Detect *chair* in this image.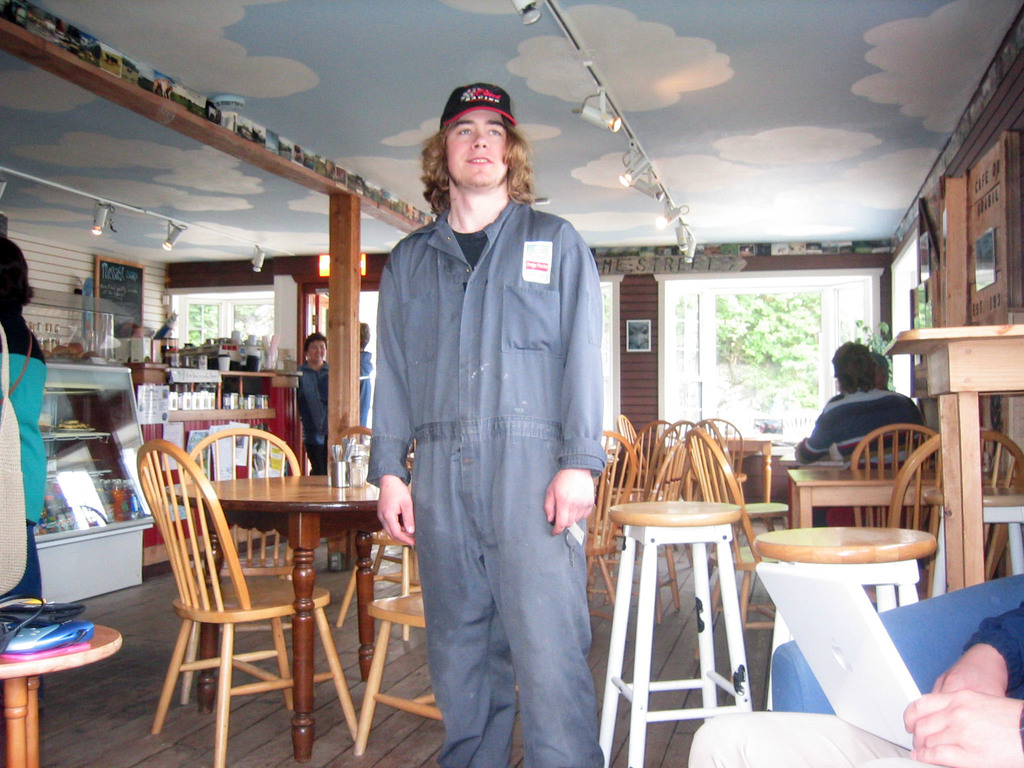
Detection: (x1=323, y1=504, x2=425, y2=669).
